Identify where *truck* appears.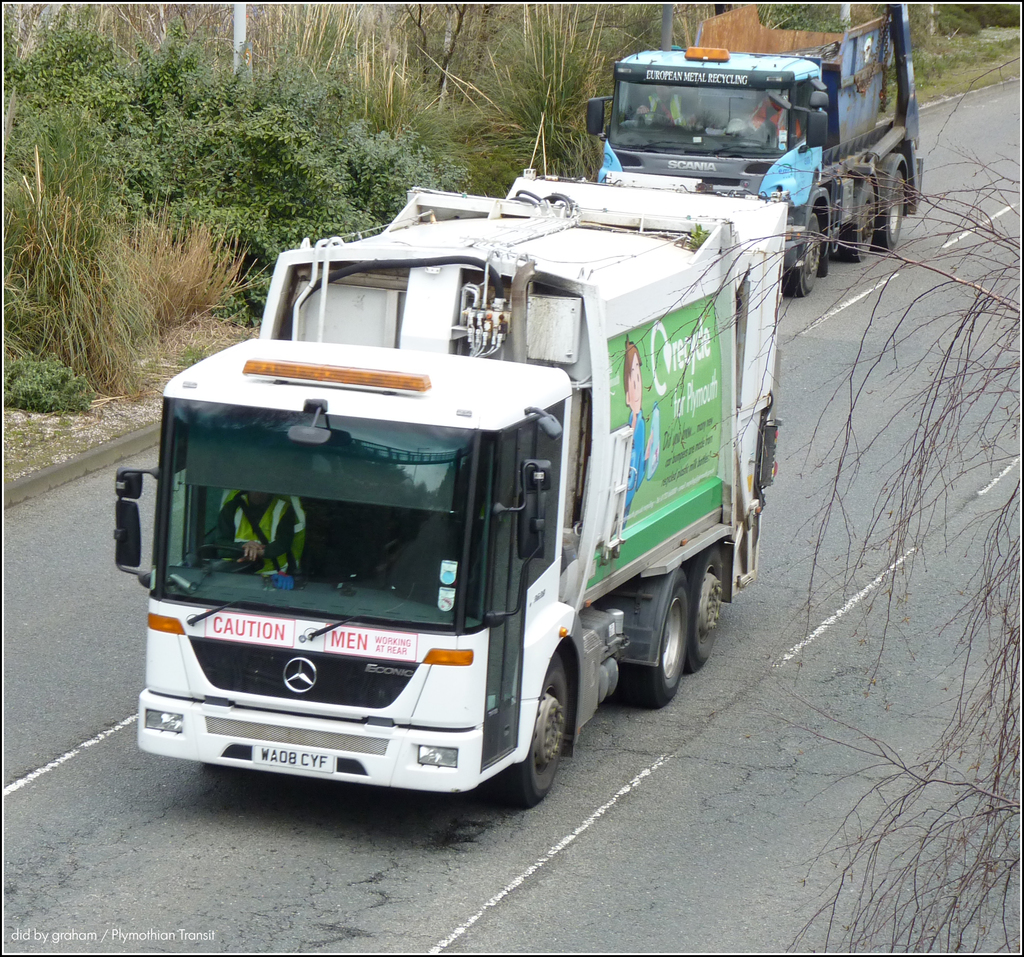
Appears at <box>128,165,792,830</box>.
